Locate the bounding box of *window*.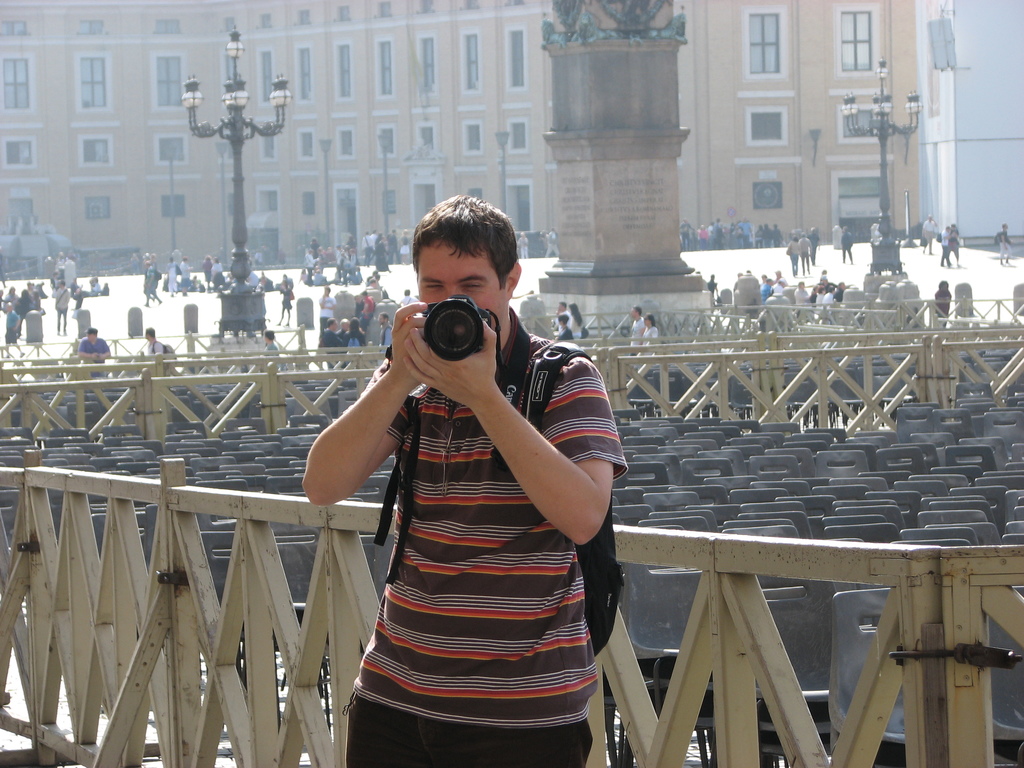
Bounding box: [left=467, top=0, right=483, bottom=10].
